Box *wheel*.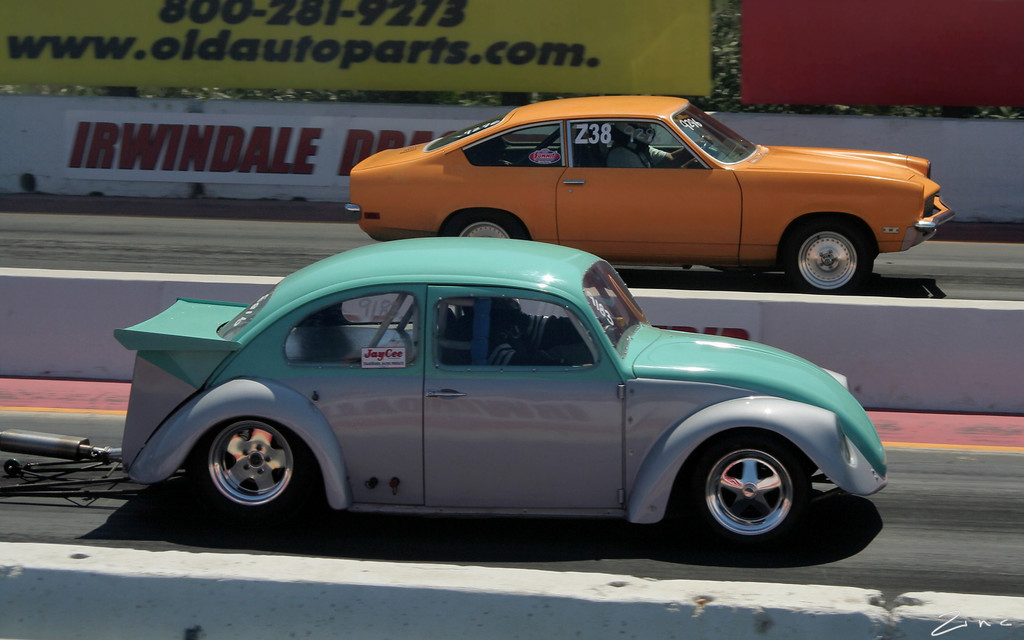
(190, 418, 306, 518).
